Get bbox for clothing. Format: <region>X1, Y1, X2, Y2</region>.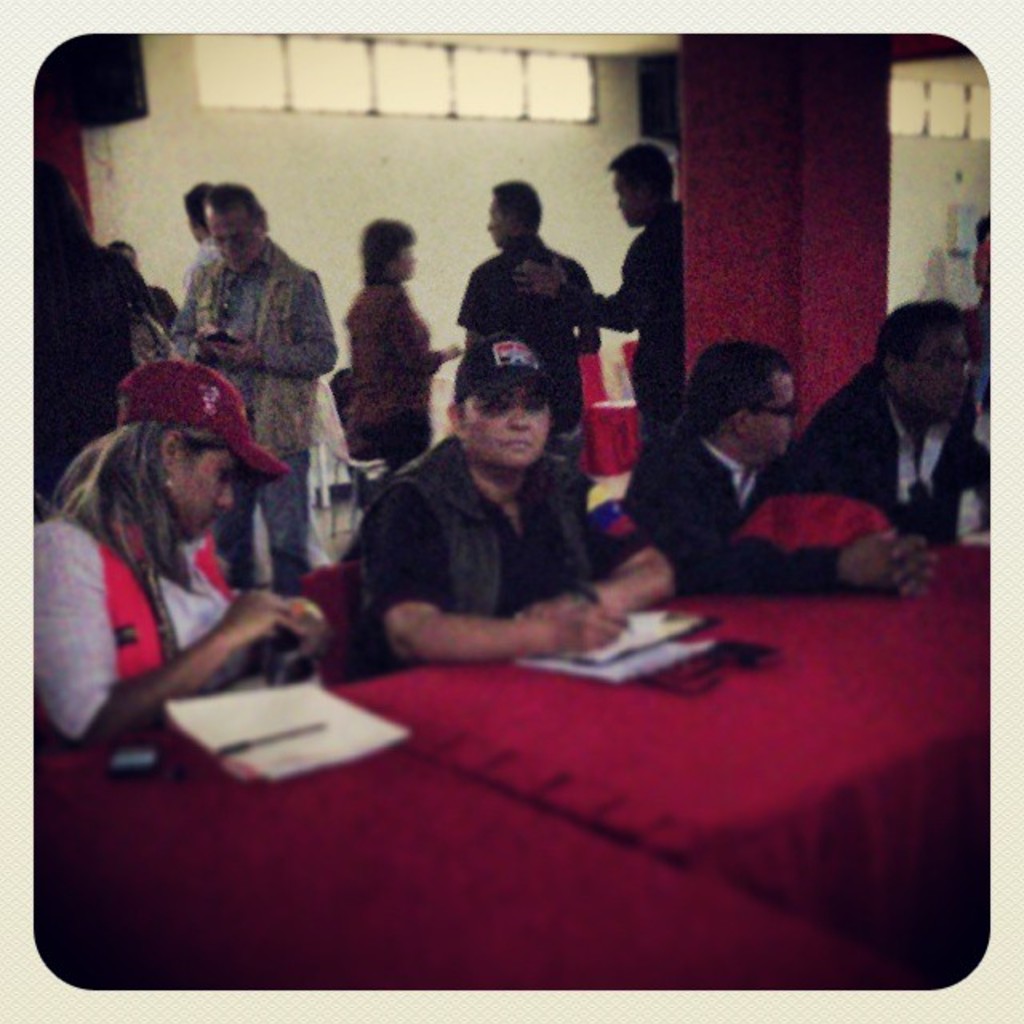
<region>174, 240, 338, 464</region>.
